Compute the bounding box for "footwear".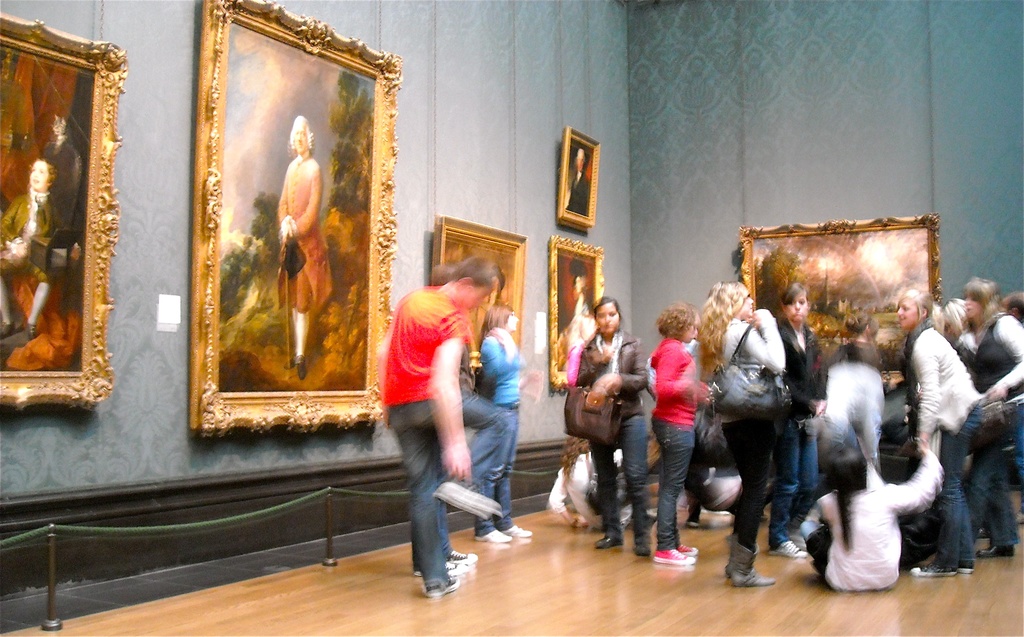
x1=474 y1=529 x2=509 y2=542.
